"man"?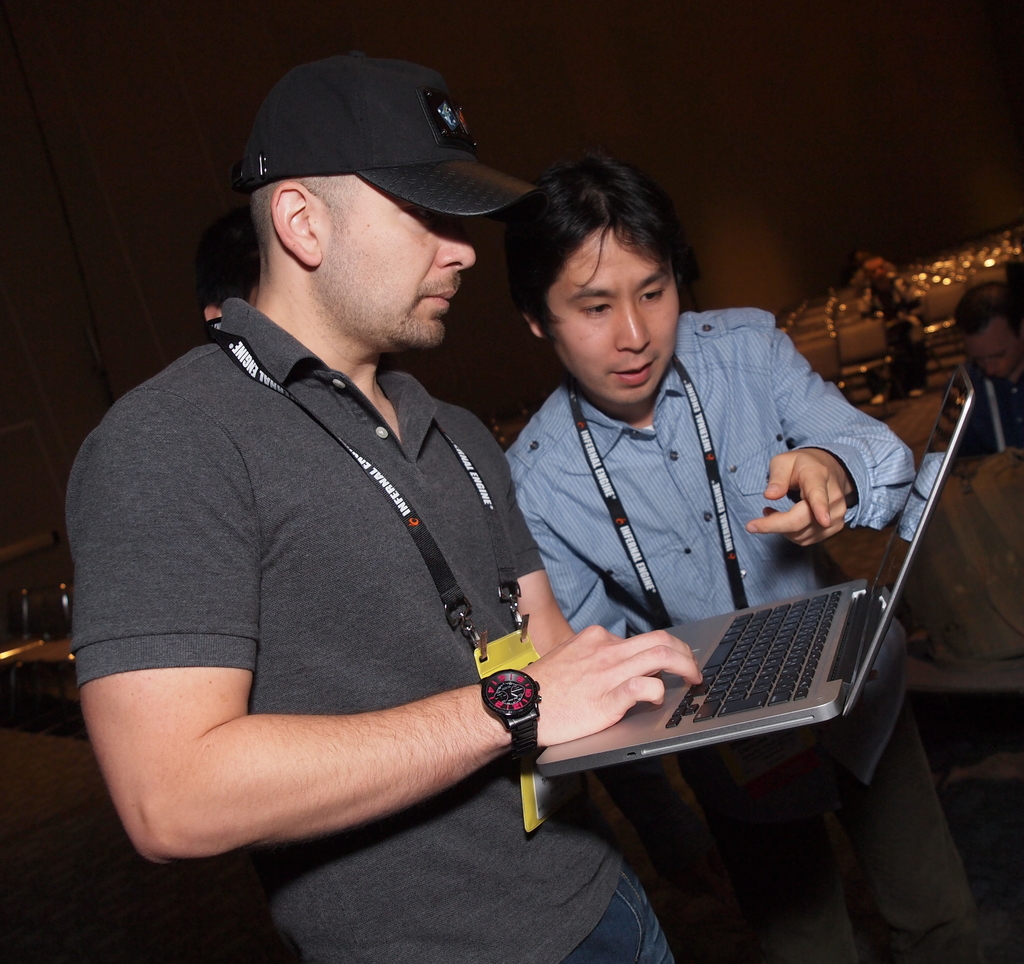
65,58,643,933
